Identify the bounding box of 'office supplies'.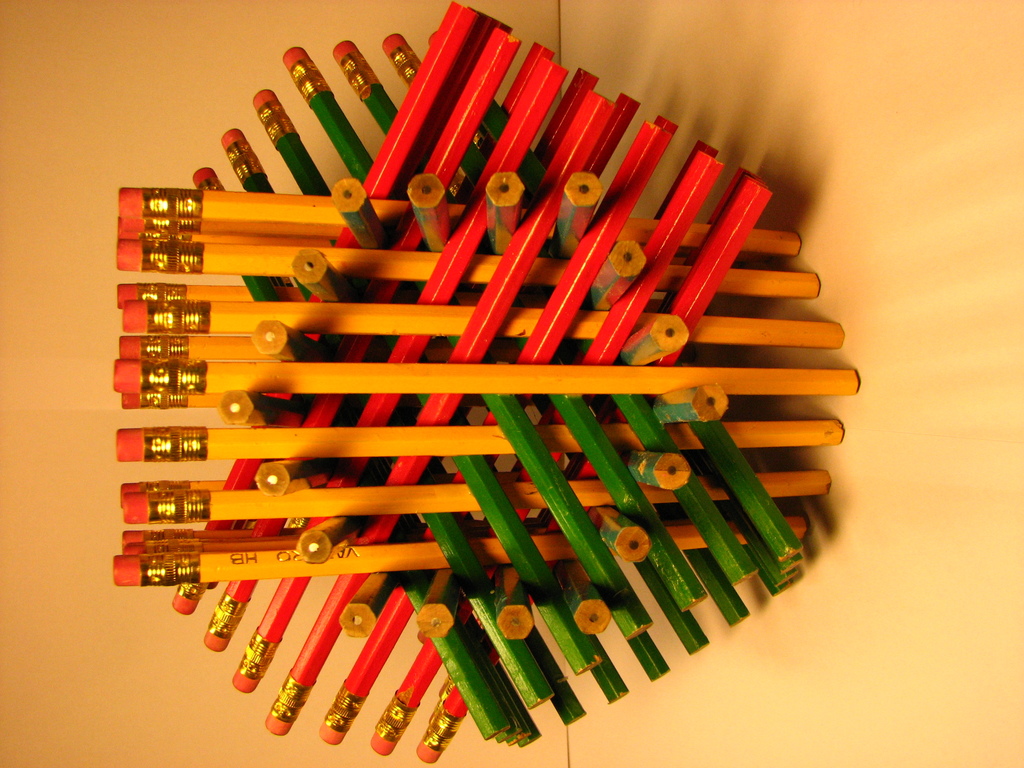
98:76:952:674.
